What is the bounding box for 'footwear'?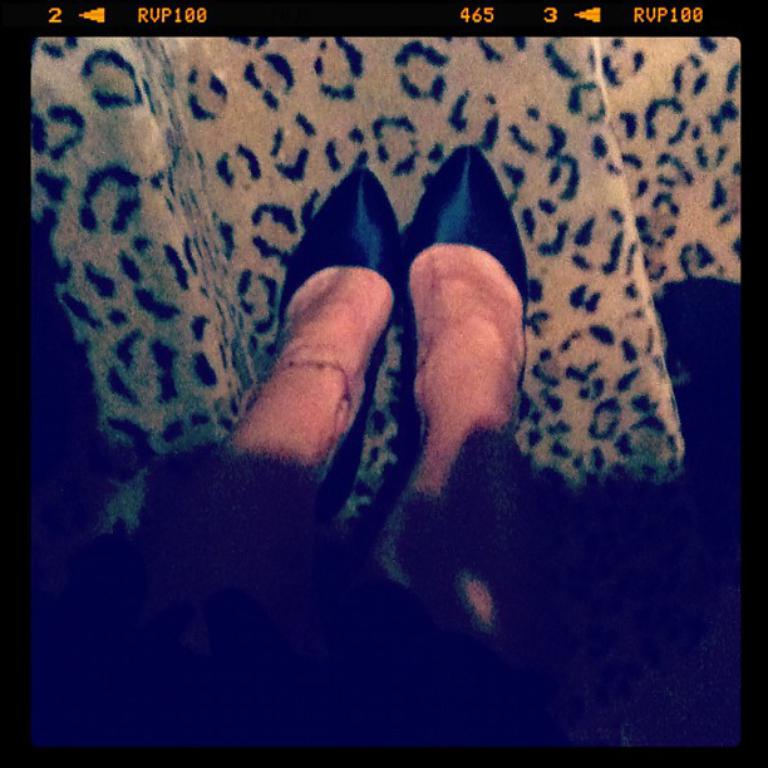
pyautogui.locateOnScreen(232, 164, 440, 542).
